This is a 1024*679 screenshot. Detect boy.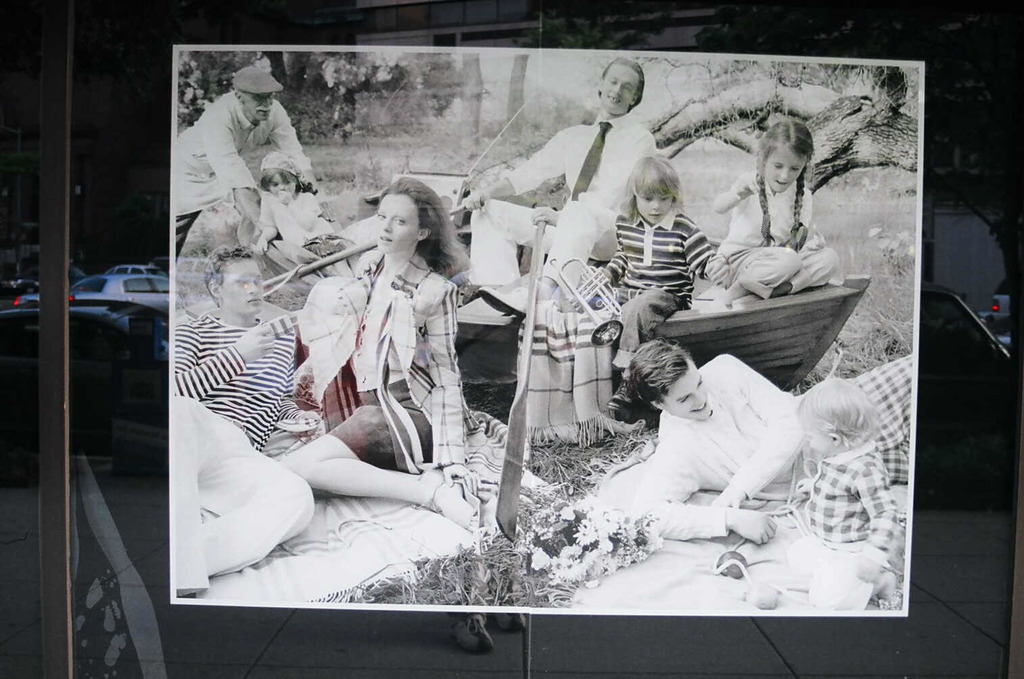
bbox=[751, 378, 894, 616].
